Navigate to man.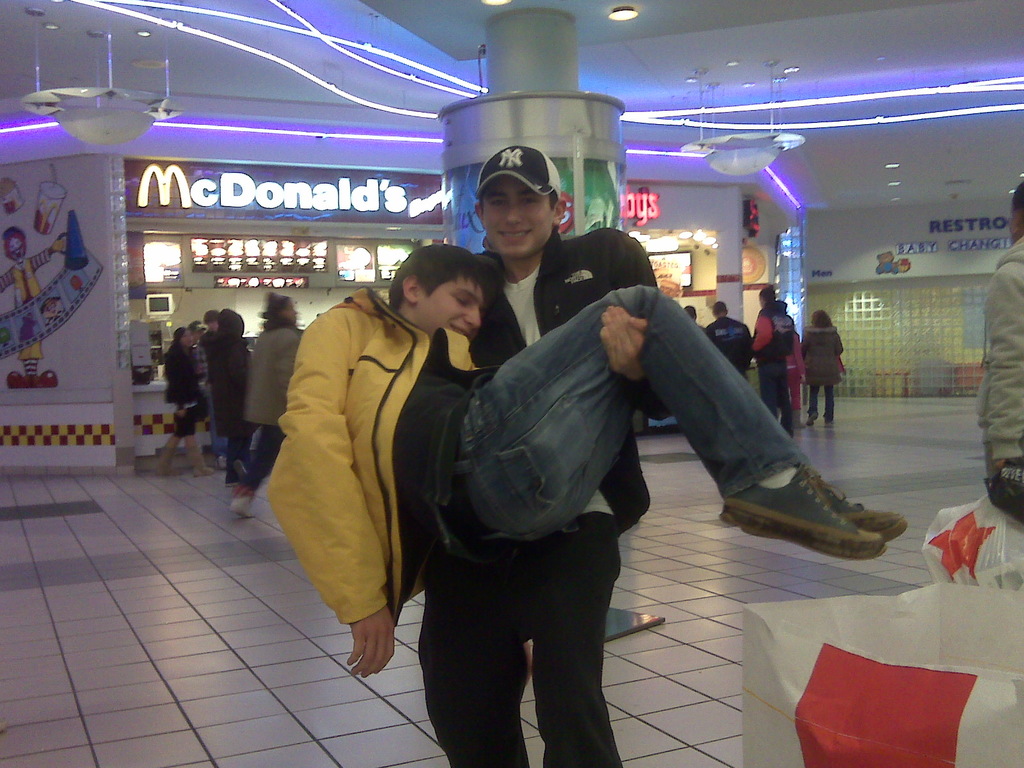
Navigation target: rect(704, 301, 755, 378).
